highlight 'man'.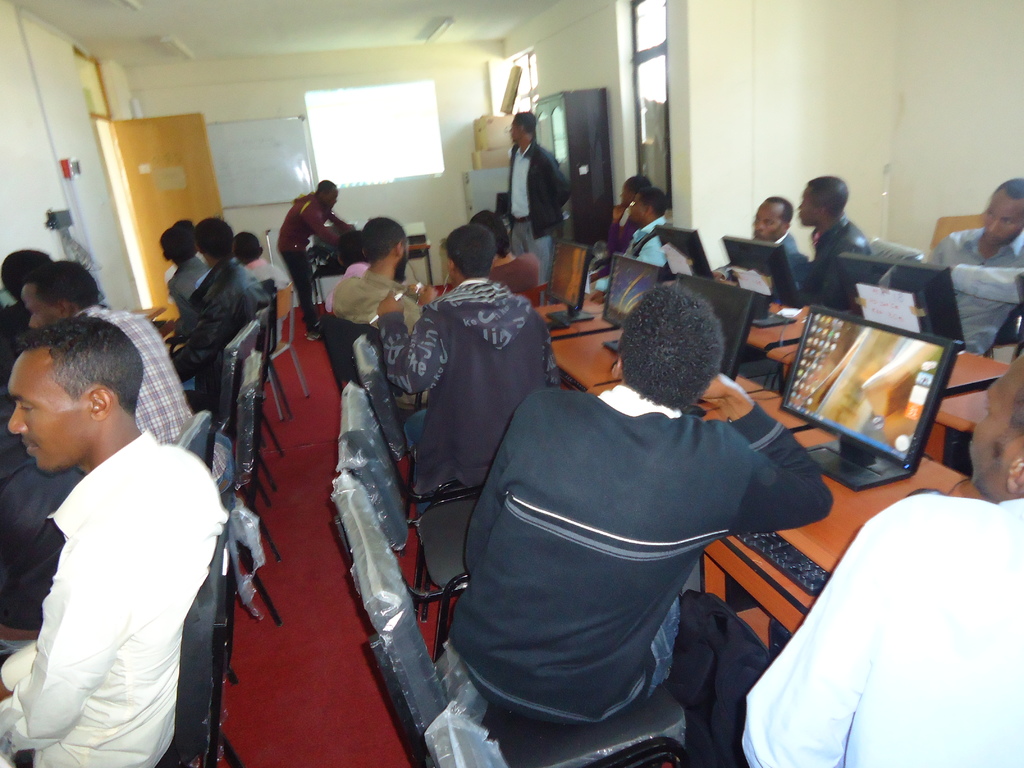
Highlighted region: [x1=505, y1=108, x2=568, y2=294].
